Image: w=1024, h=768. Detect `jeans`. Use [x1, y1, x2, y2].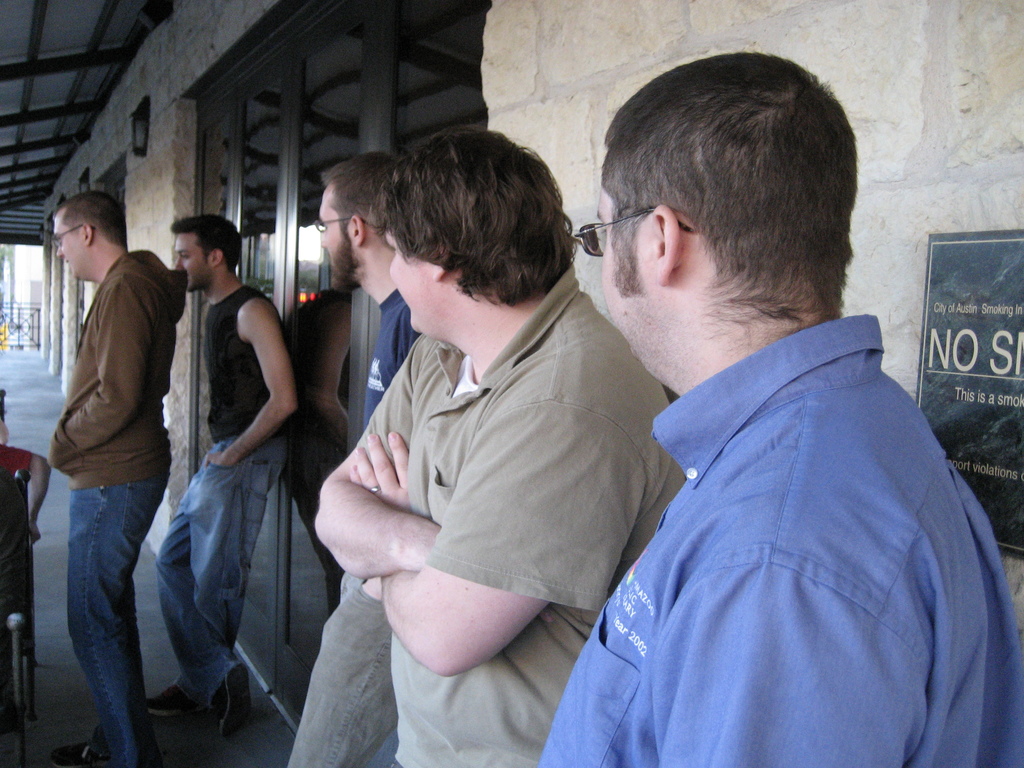
[44, 457, 181, 766].
